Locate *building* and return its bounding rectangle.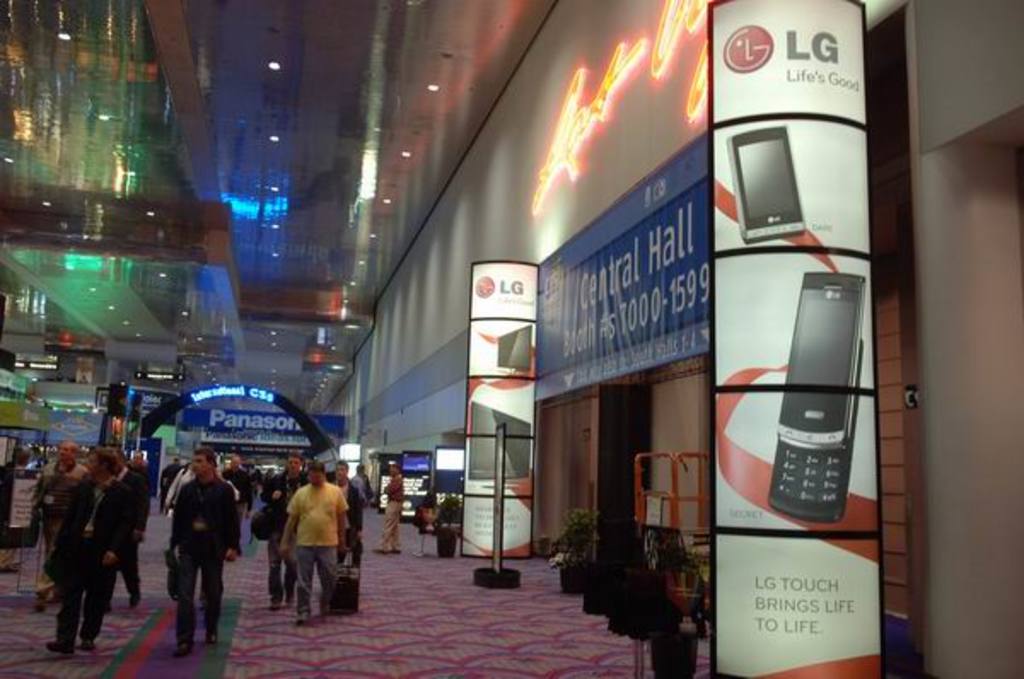
[left=0, top=0, right=1022, bottom=677].
